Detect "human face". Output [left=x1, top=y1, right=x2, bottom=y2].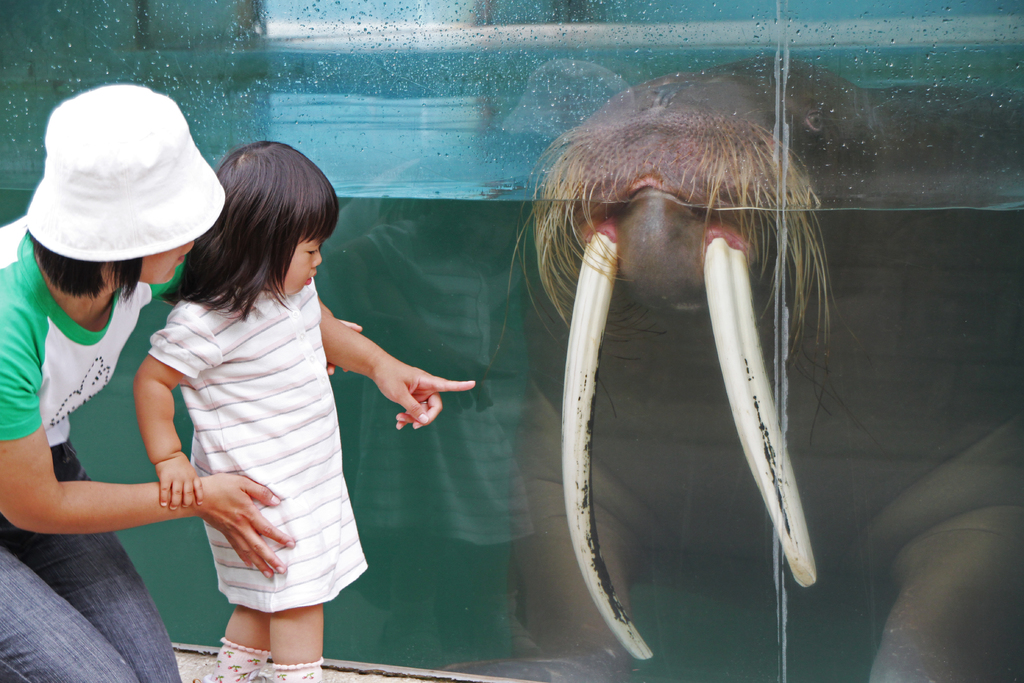
[left=124, top=240, right=190, bottom=284].
